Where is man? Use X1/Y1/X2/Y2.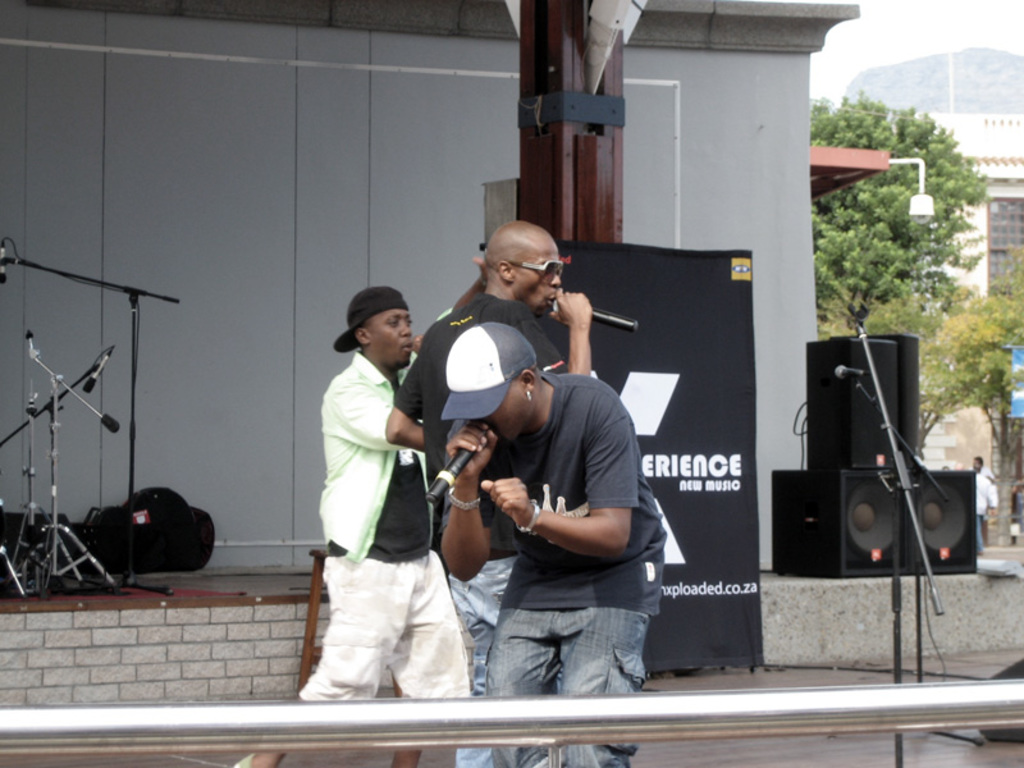
381/219/594/767.
